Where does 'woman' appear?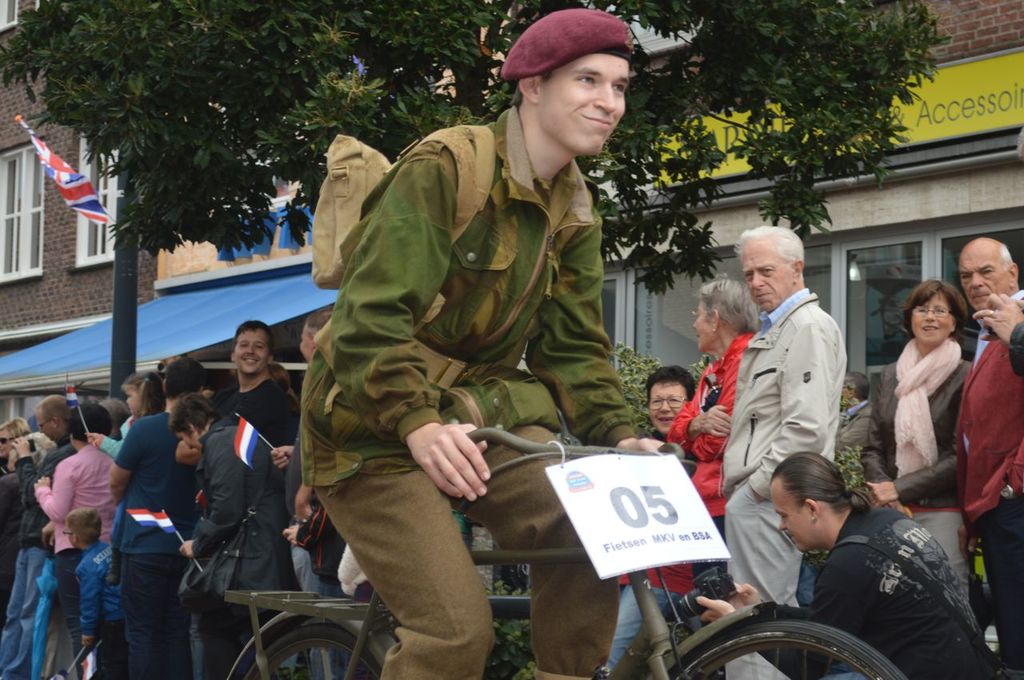
Appears at bbox=[608, 363, 693, 679].
